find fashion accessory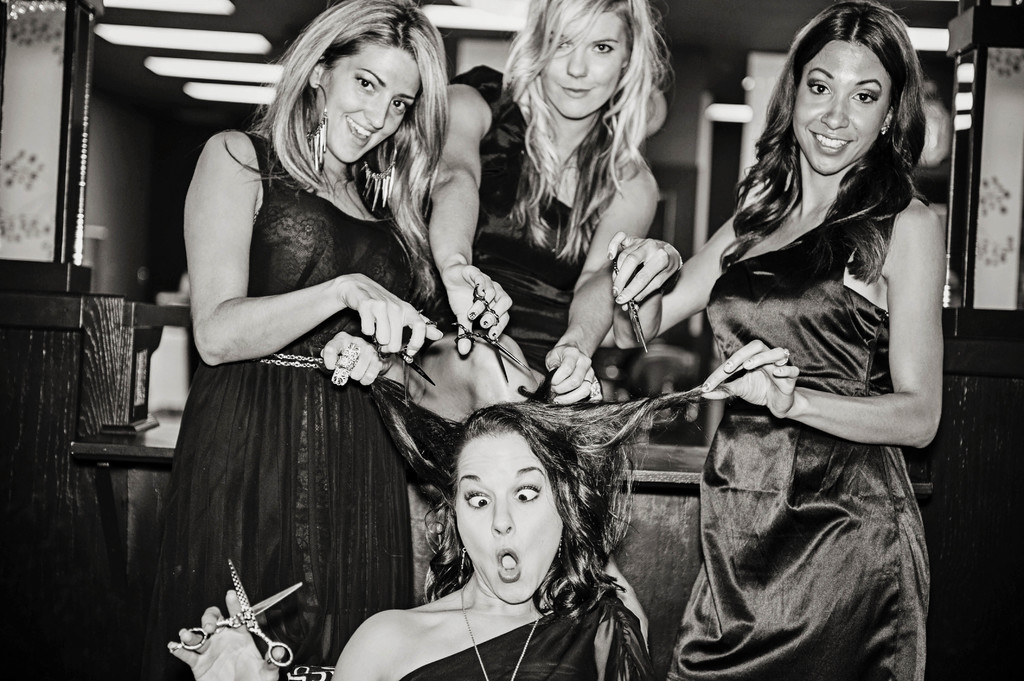
bbox(824, 111, 833, 119)
